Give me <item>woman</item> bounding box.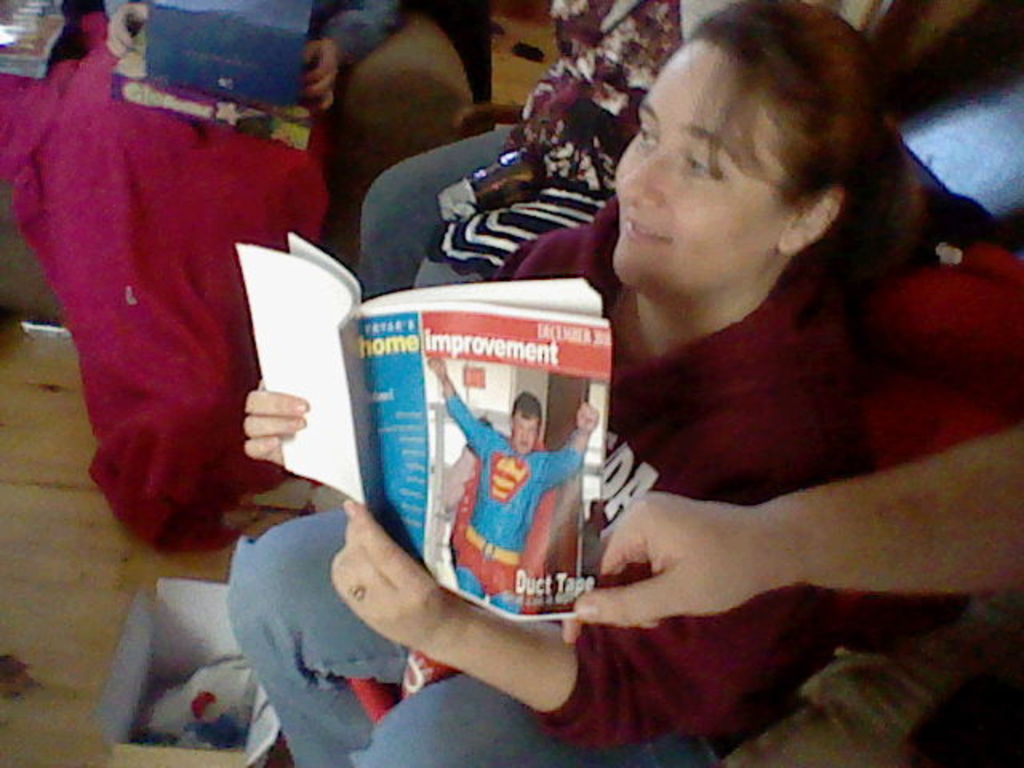
bbox(219, 6, 874, 766).
